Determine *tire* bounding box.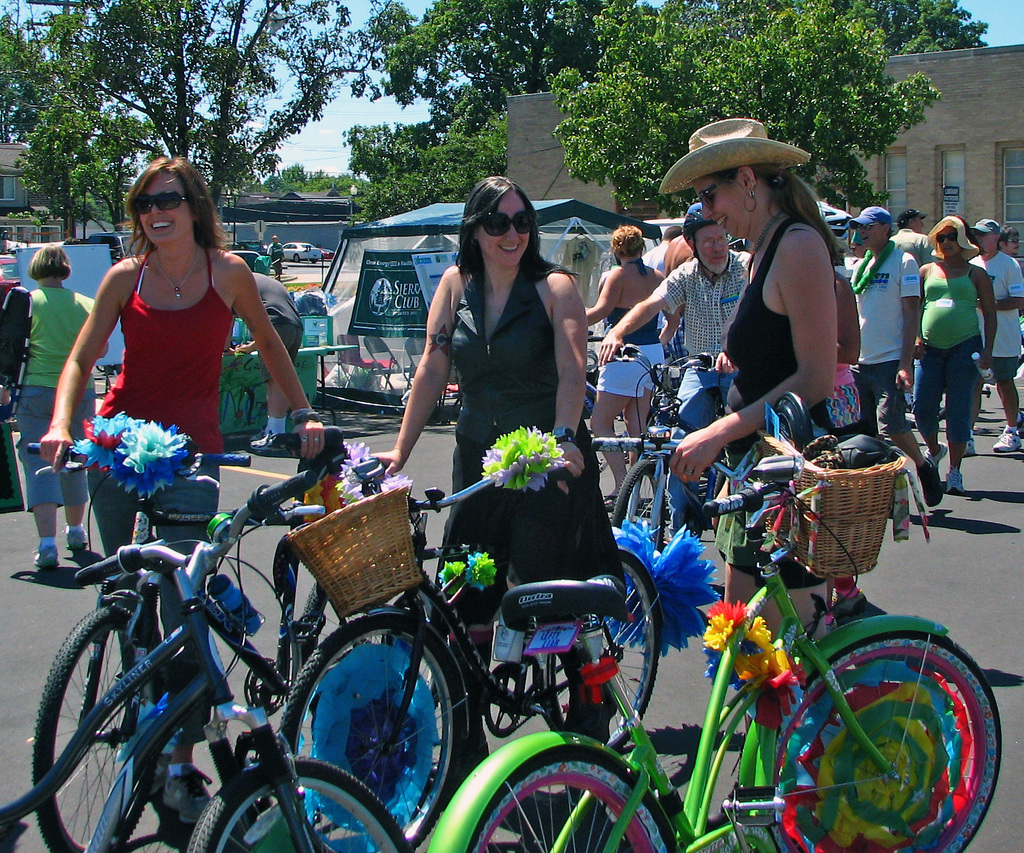
Determined: Rect(187, 758, 410, 852).
